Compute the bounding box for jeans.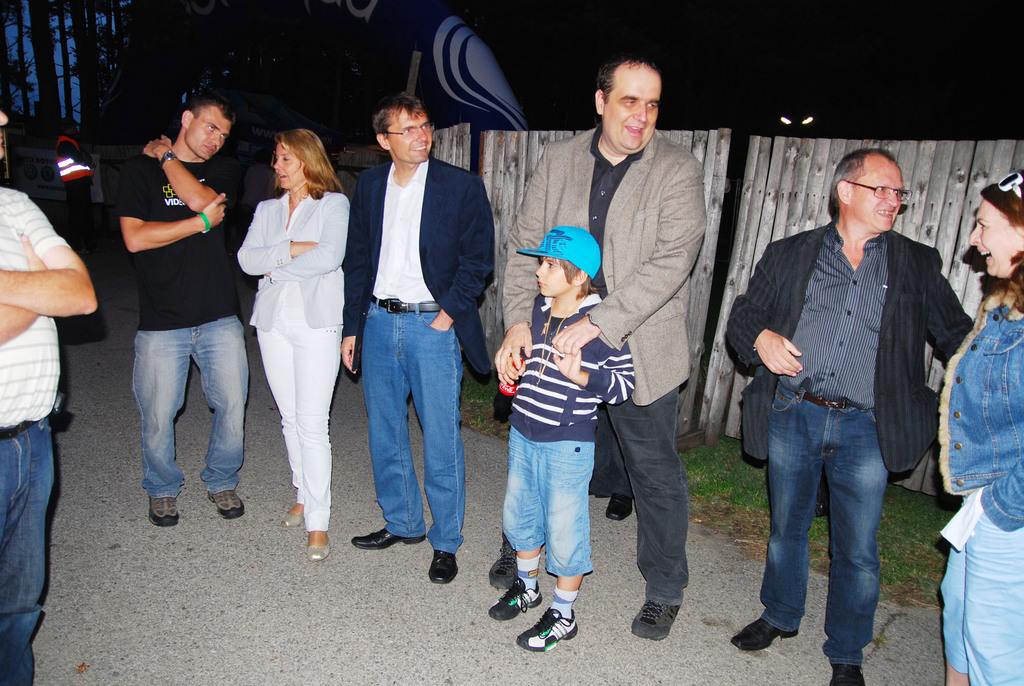
left=753, top=386, right=899, bottom=666.
